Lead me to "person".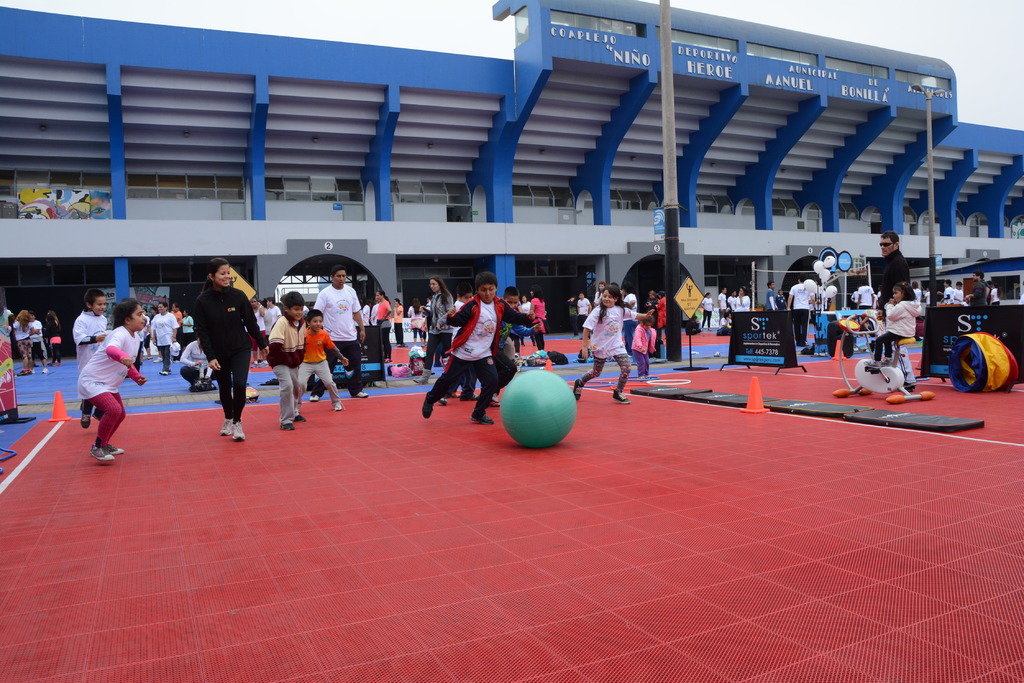
Lead to (392,297,404,347).
